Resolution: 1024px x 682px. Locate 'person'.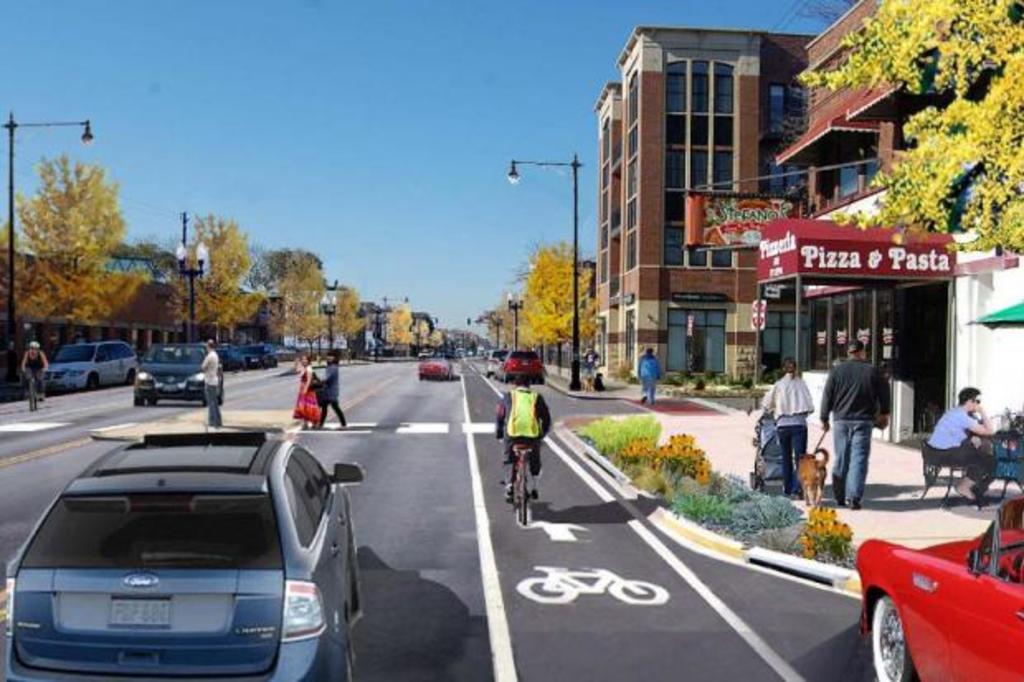
x1=497 y1=372 x2=552 y2=507.
